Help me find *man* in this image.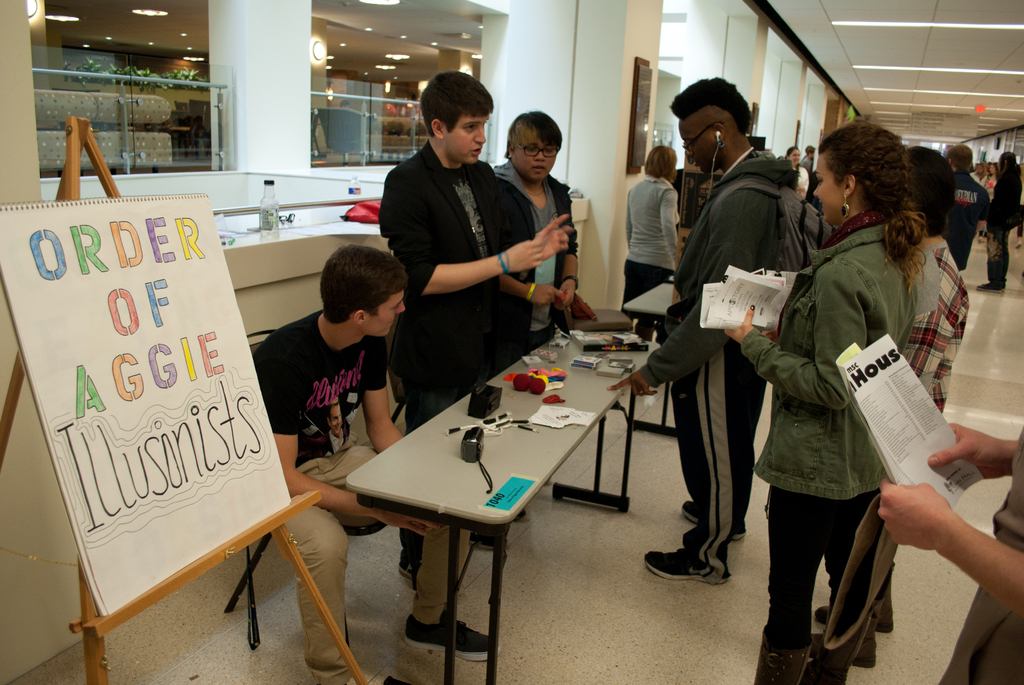
Found it: (left=945, top=146, right=990, bottom=270).
